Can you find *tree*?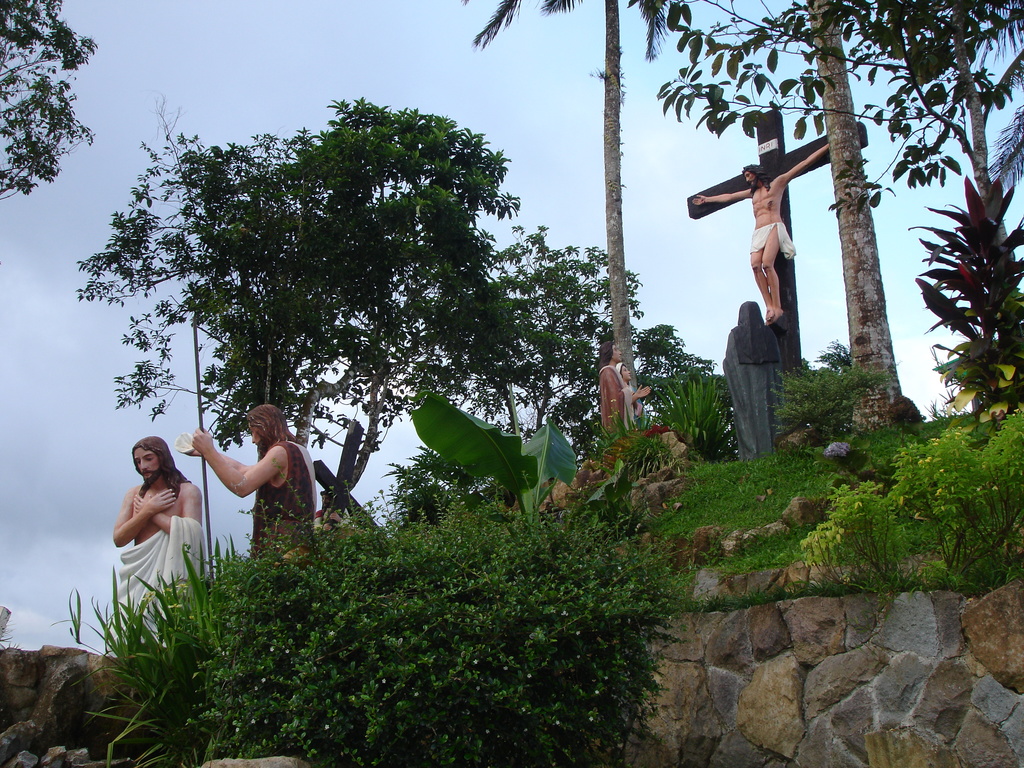
Yes, bounding box: locate(618, 0, 1023, 421).
